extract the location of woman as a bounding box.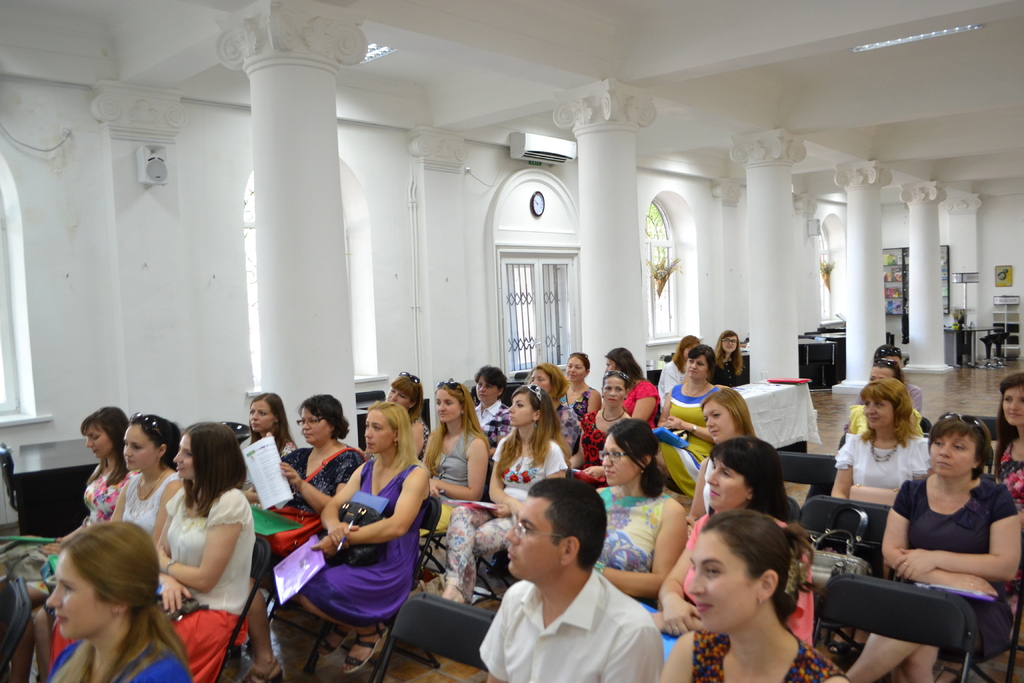
locate(557, 350, 598, 416).
